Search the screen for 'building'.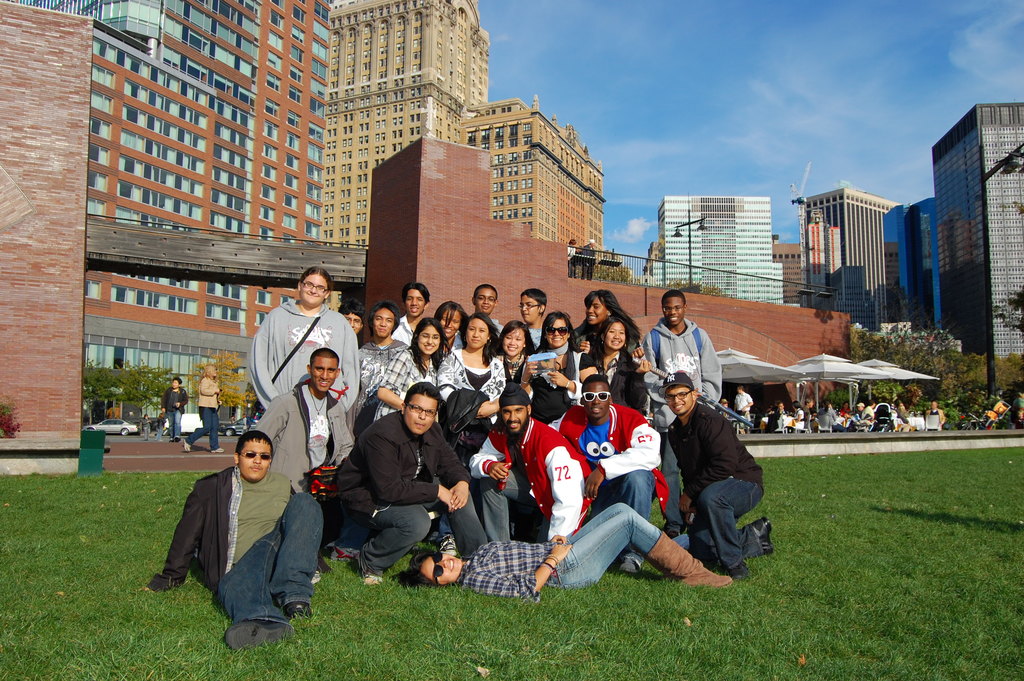
Found at 316 2 605 315.
